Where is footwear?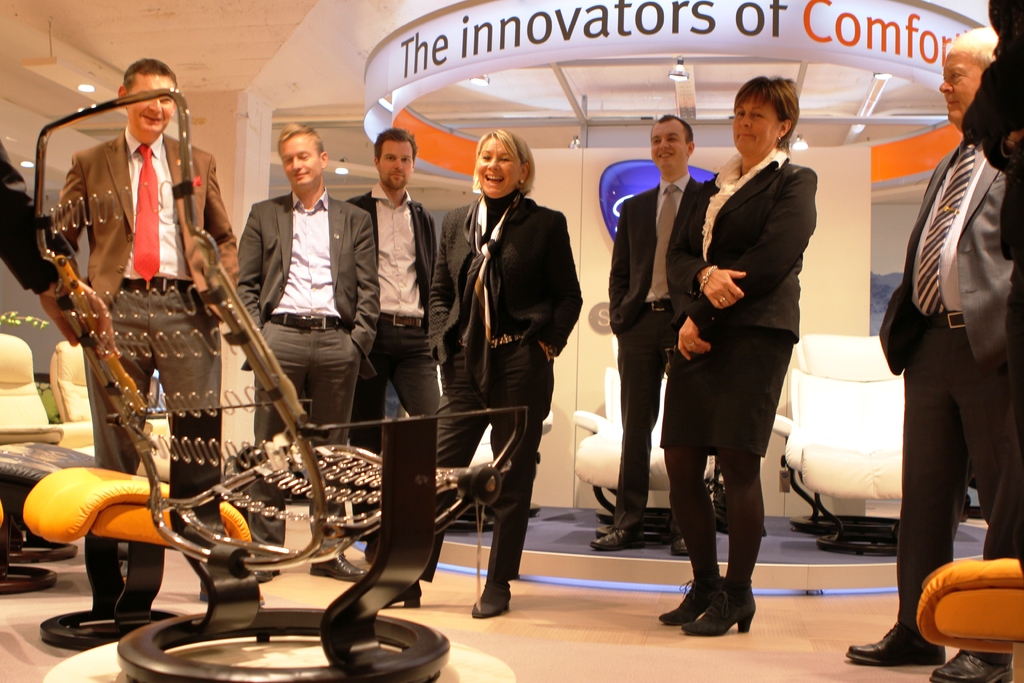
669:536:698:557.
